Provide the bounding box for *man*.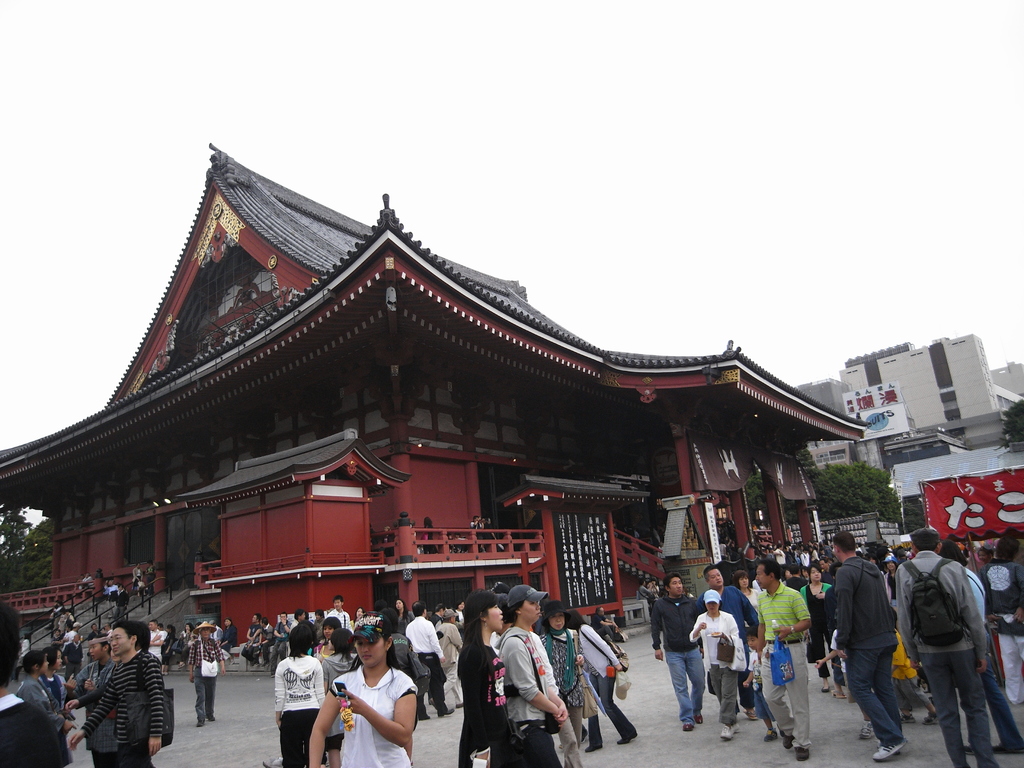
271/614/295/676.
